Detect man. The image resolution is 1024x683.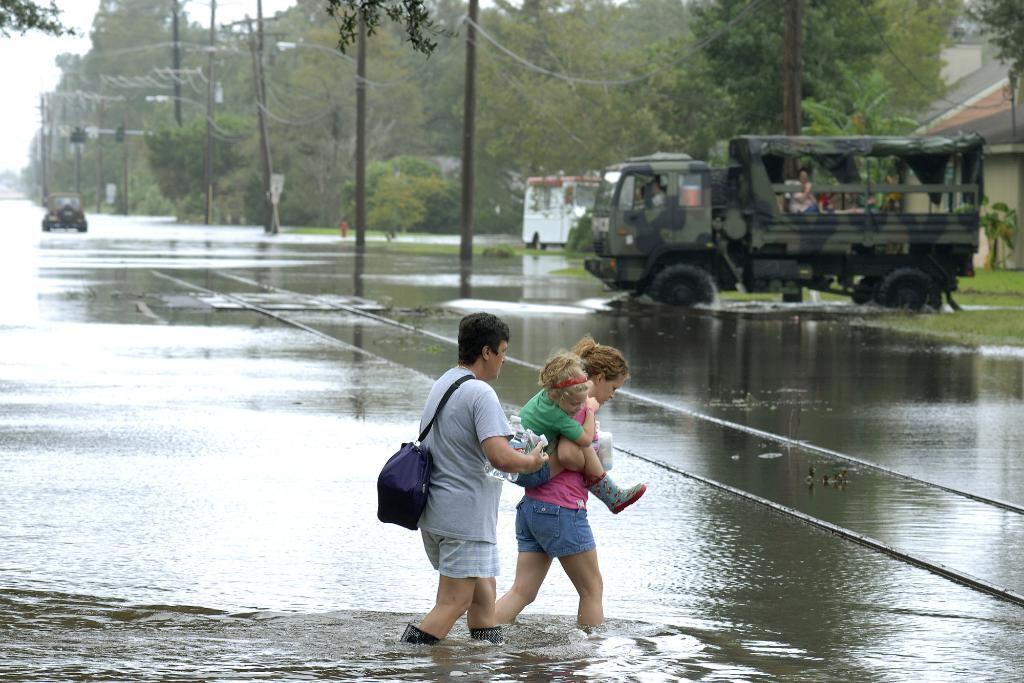
[left=399, top=317, right=562, bottom=658].
